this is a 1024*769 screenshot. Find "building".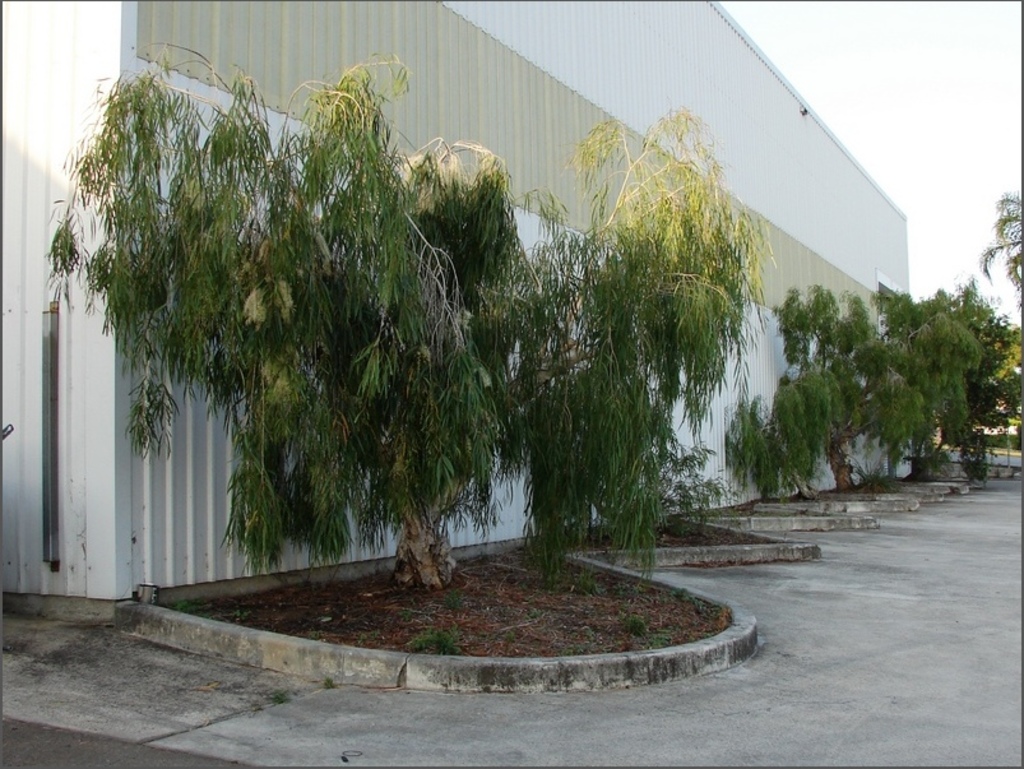
Bounding box: BBox(0, 4, 911, 603).
